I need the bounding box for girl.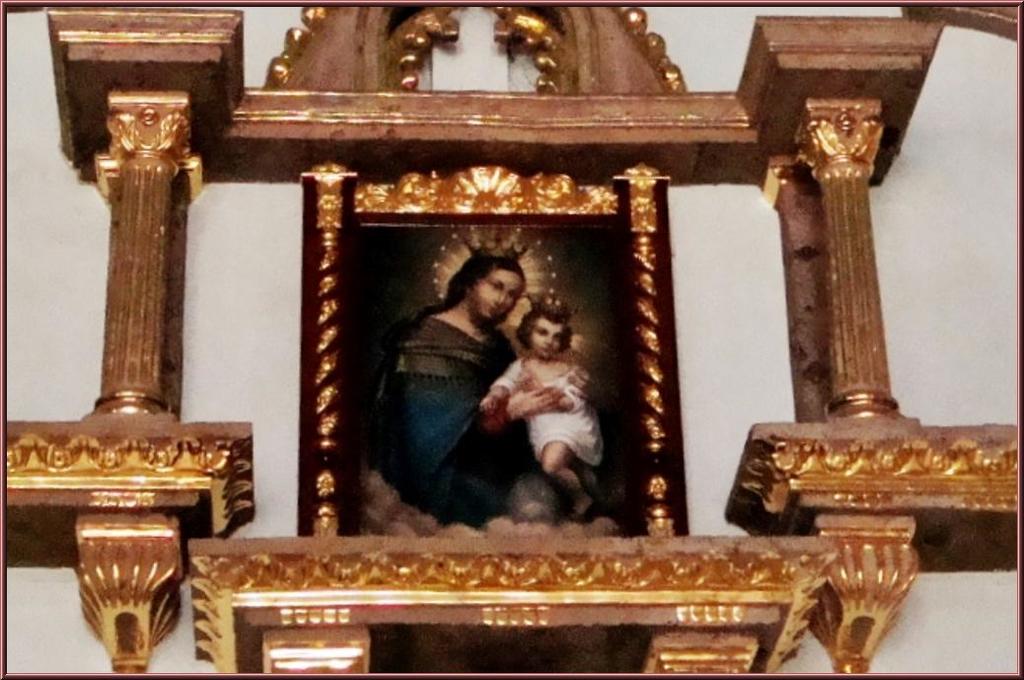
Here it is: 486, 301, 602, 509.
